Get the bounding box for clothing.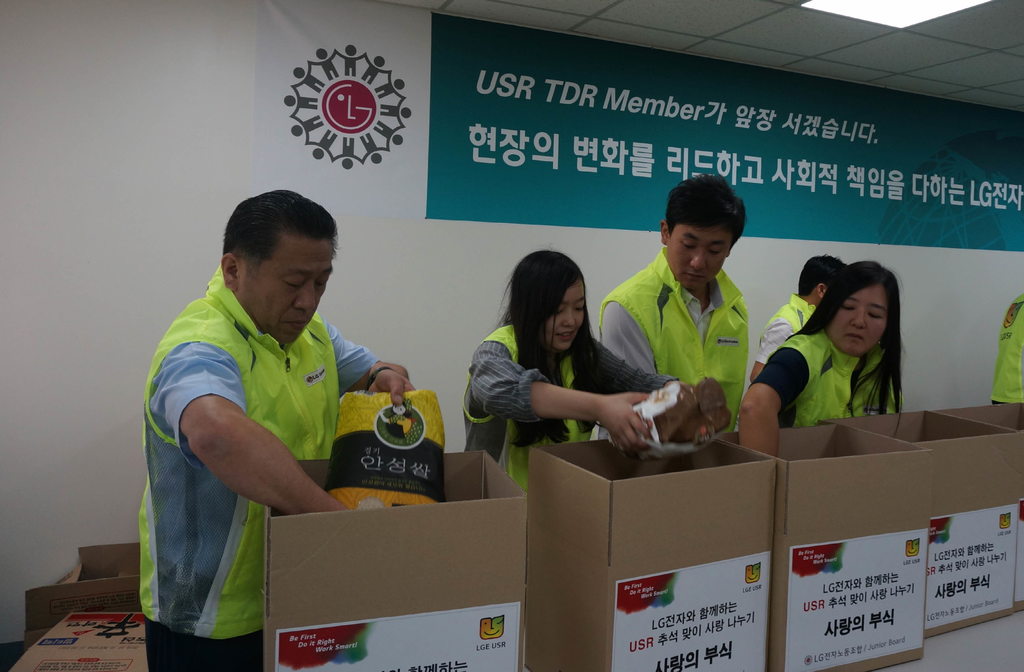
{"left": 737, "top": 320, "right": 908, "bottom": 445}.
